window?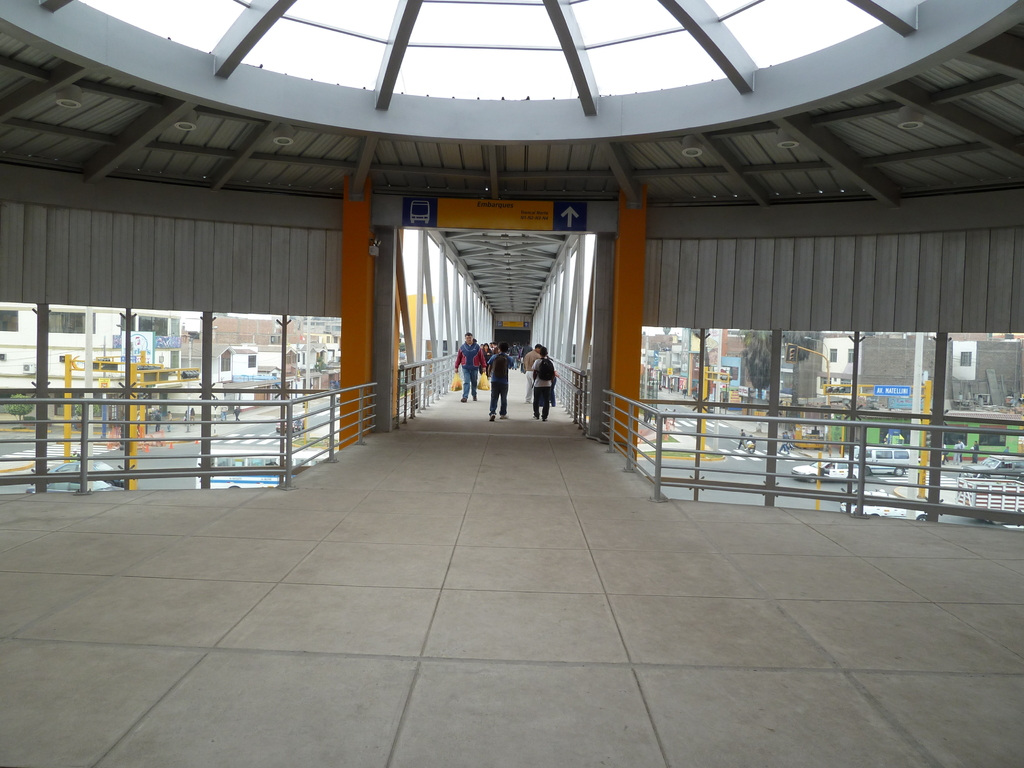
bbox(248, 358, 258, 372)
